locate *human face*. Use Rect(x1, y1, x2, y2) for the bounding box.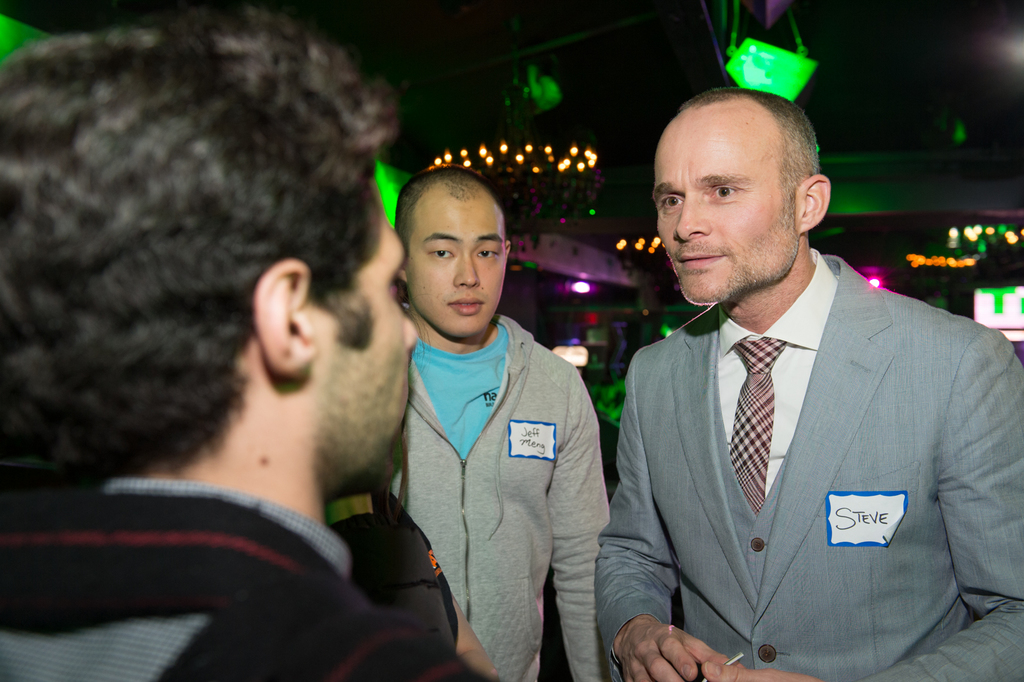
Rect(310, 220, 417, 470).
